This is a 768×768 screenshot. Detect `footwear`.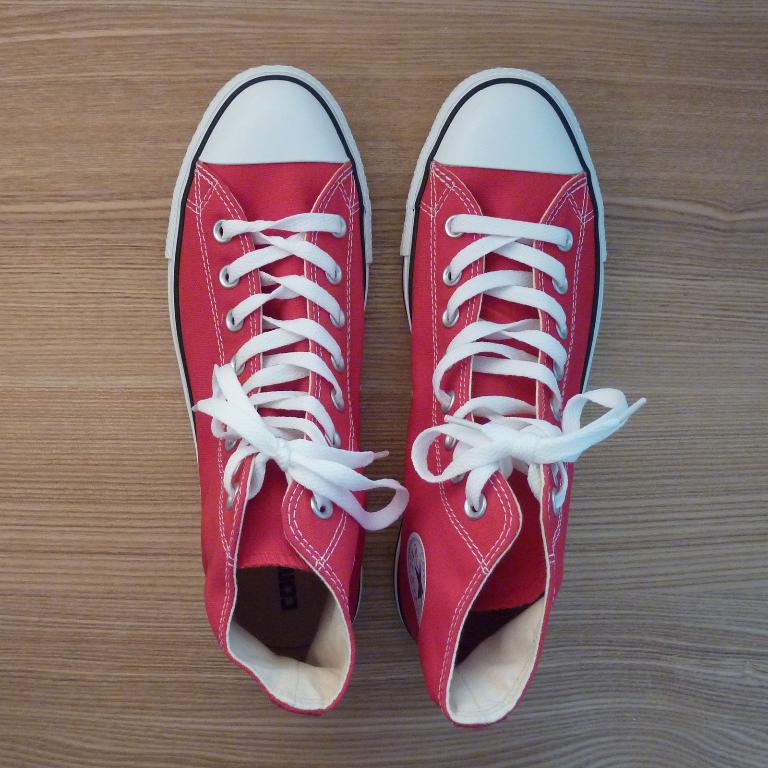
pyautogui.locateOnScreen(161, 63, 407, 717).
